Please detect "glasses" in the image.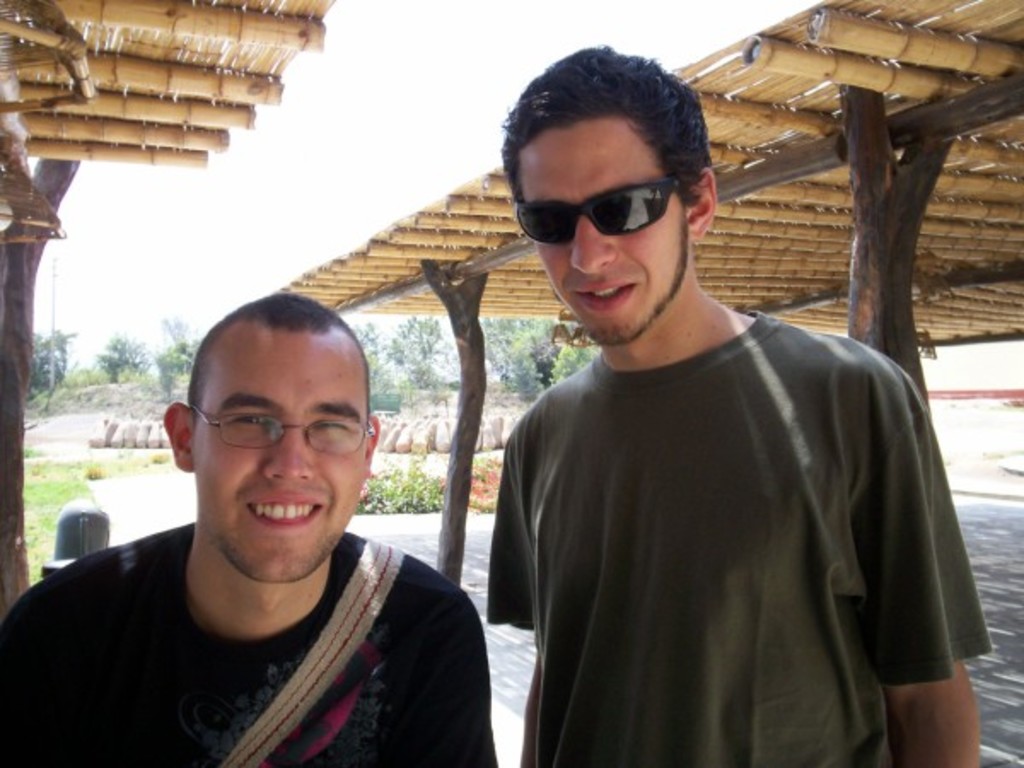
bbox=[509, 171, 691, 246].
